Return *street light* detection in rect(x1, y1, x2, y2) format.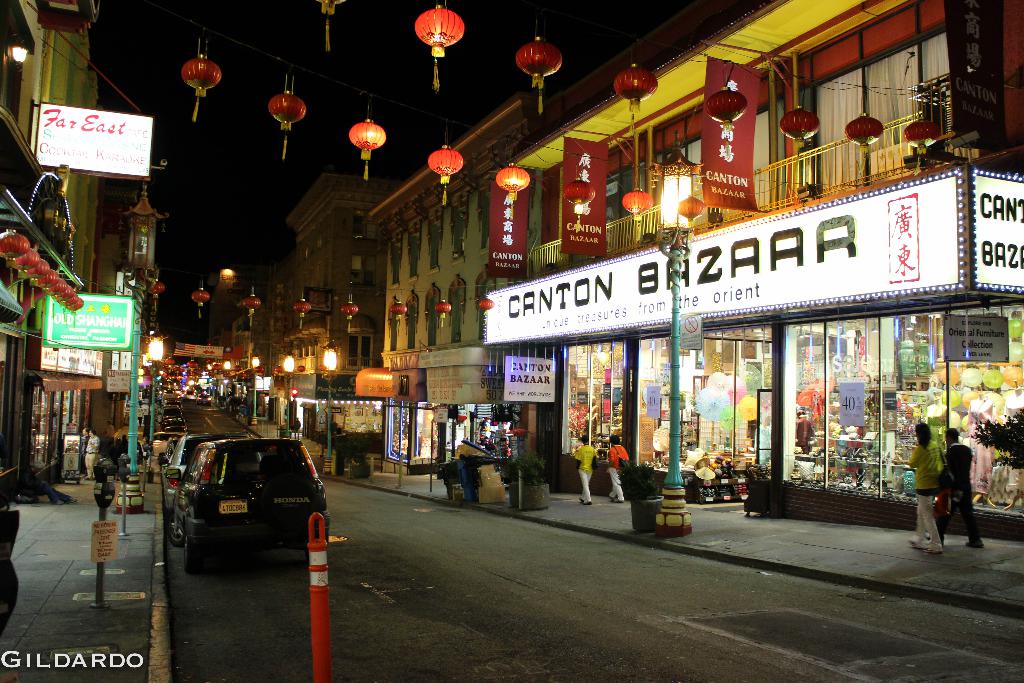
rect(265, 67, 310, 160).
